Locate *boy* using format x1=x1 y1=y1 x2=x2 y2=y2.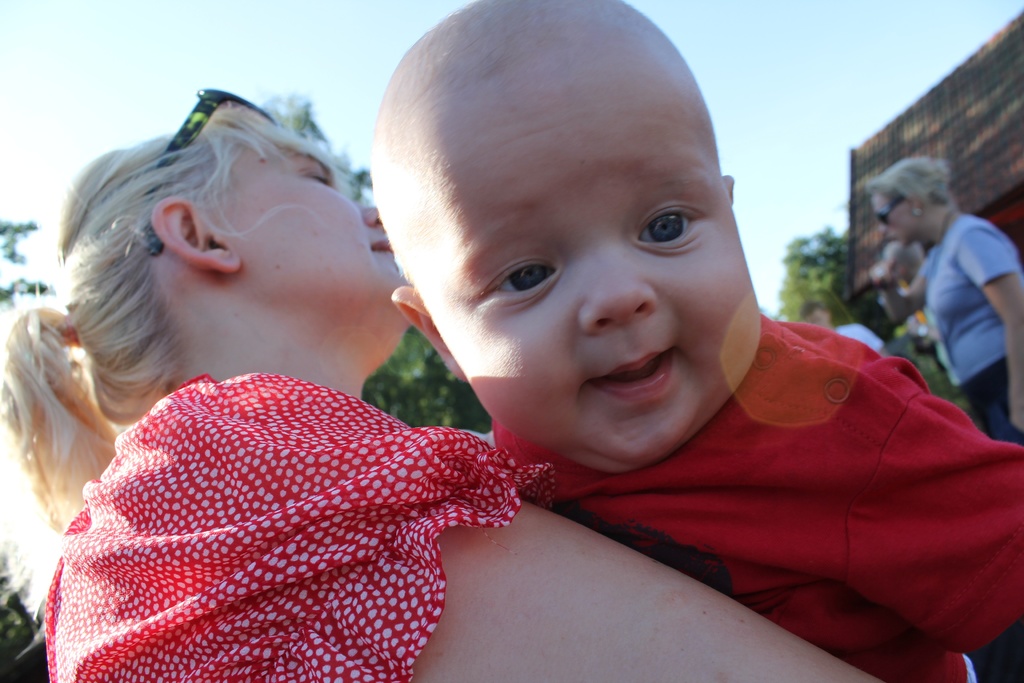
x1=370 y1=0 x2=1023 y2=682.
